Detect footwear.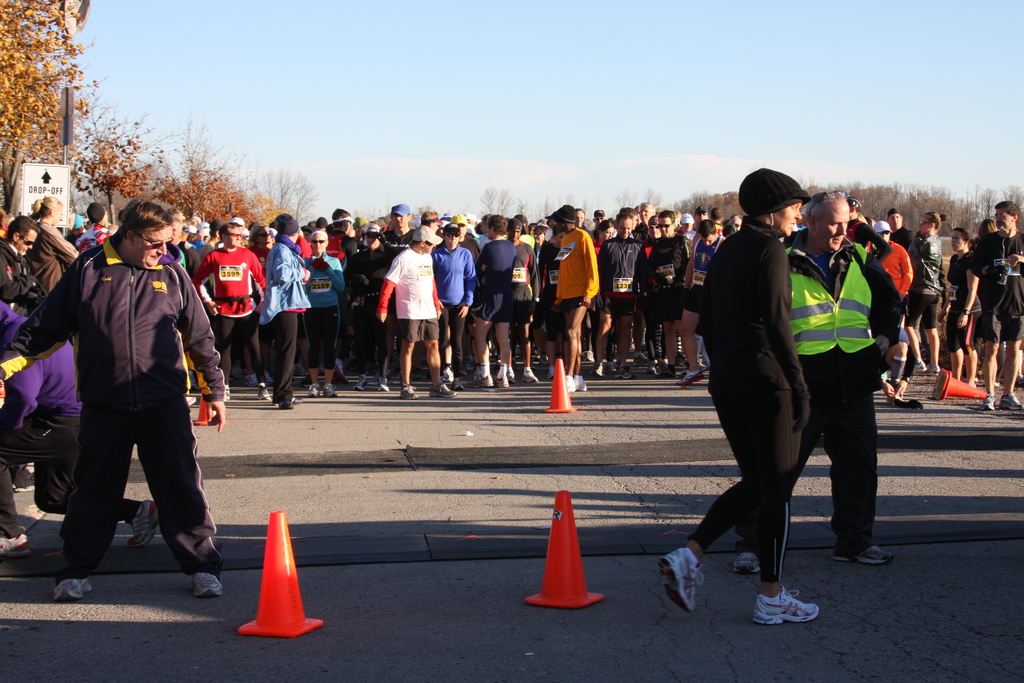
Detected at {"left": 126, "top": 498, "right": 160, "bottom": 547}.
